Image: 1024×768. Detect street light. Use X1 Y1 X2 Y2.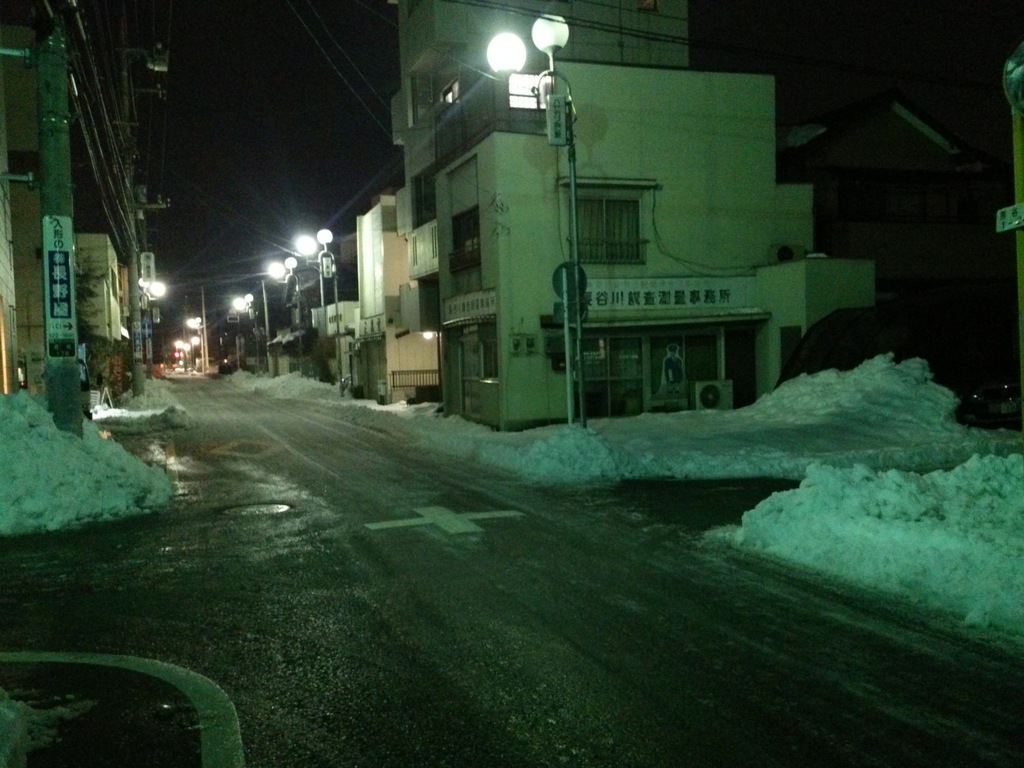
138 274 166 380.
